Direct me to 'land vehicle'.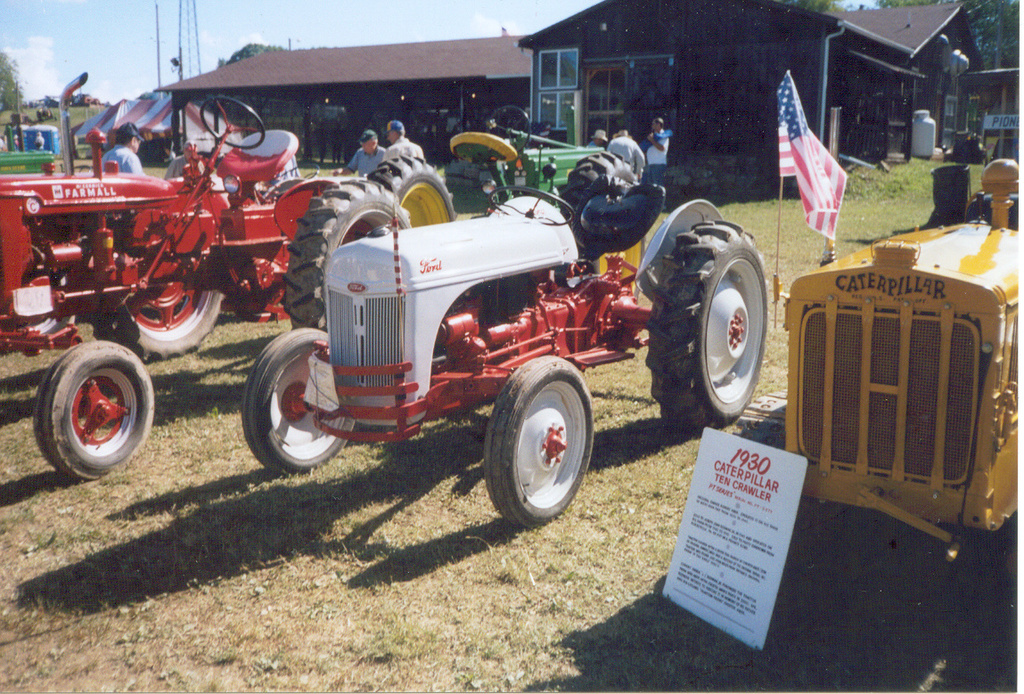
Direction: x1=444 y1=118 x2=600 y2=221.
